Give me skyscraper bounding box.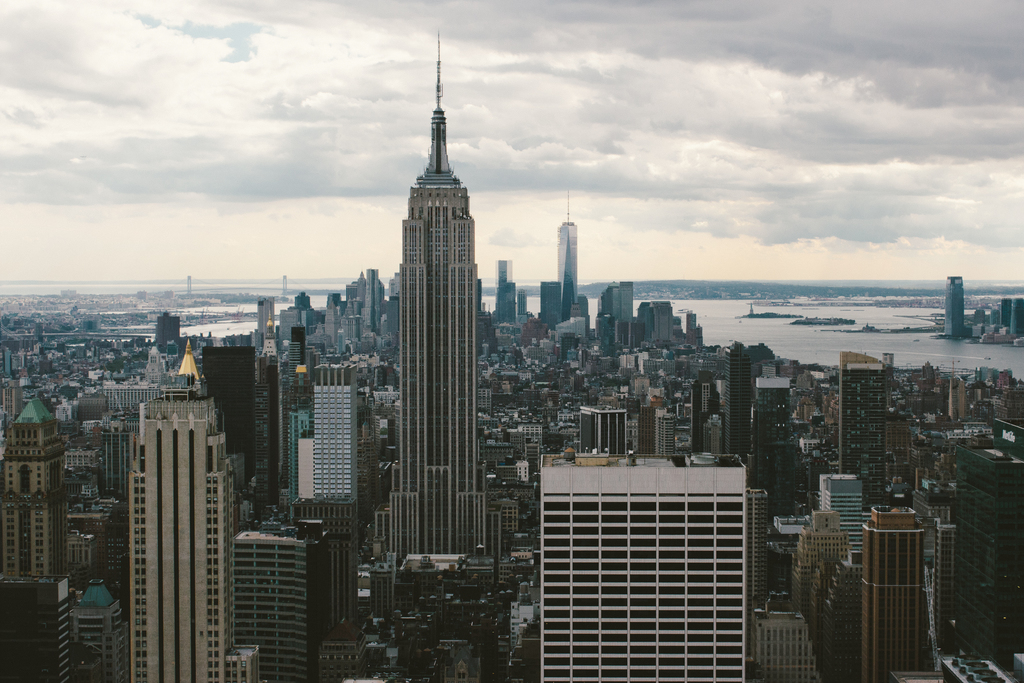
BBox(675, 310, 701, 349).
